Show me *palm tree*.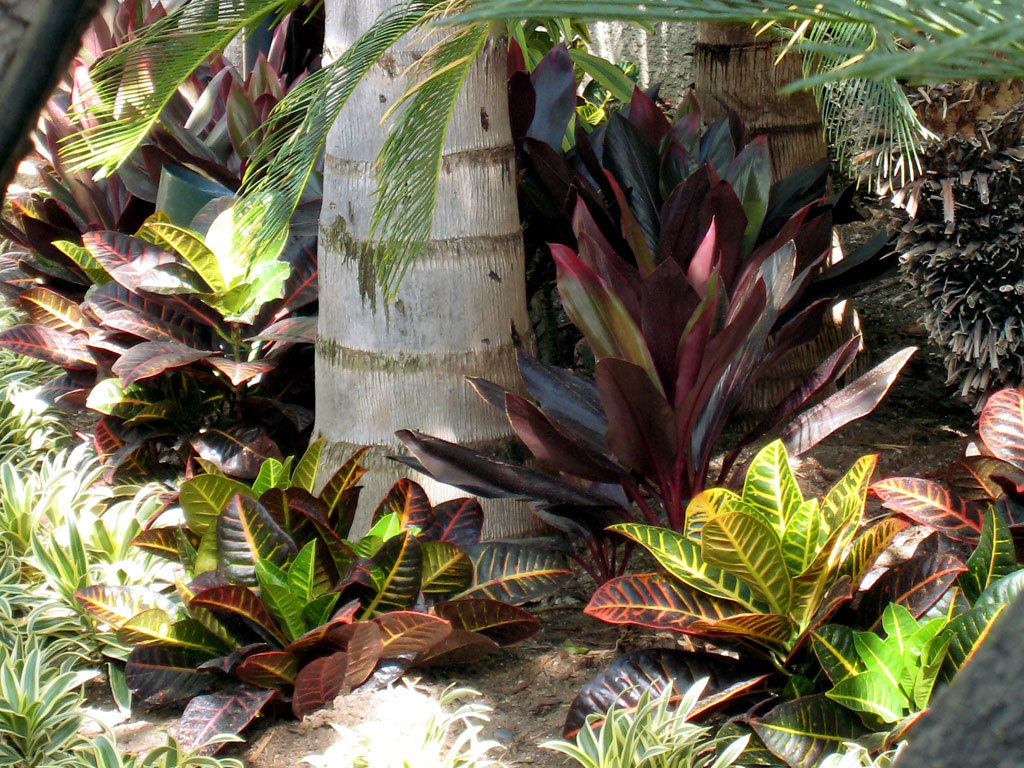
*palm tree* is here: <bbox>59, 0, 1023, 281</bbox>.
